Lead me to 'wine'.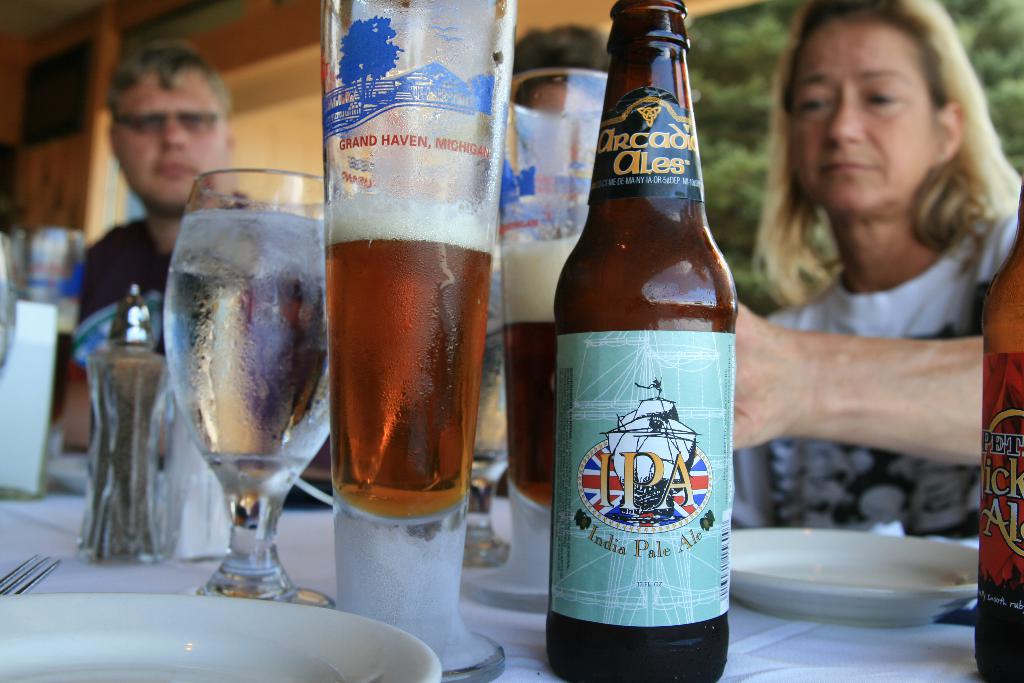
Lead to 324, 238, 493, 528.
